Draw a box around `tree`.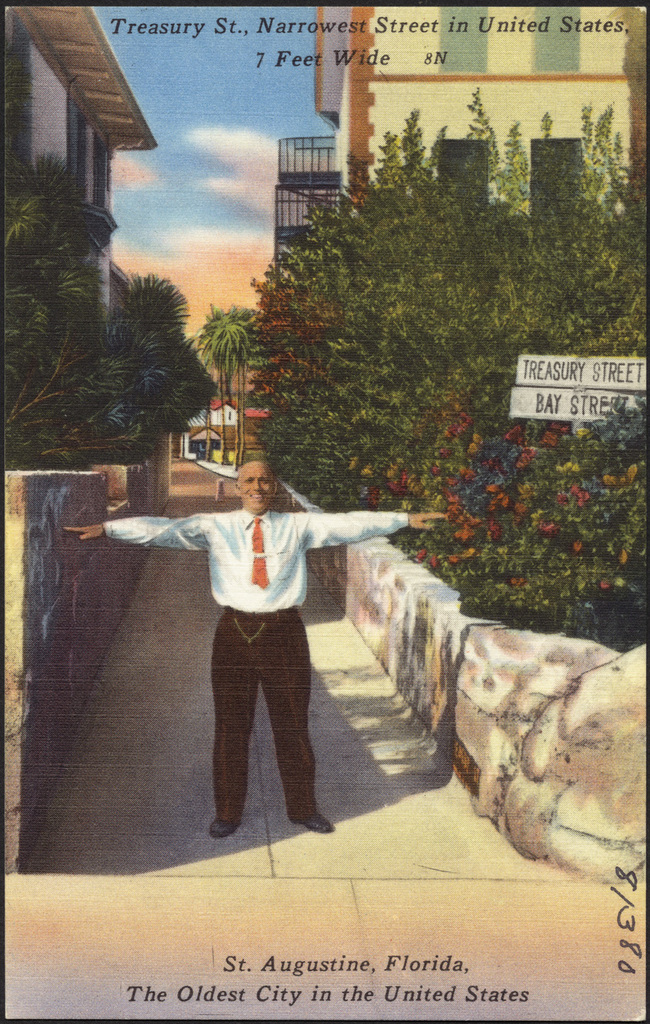
<region>249, 79, 649, 652</region>.
